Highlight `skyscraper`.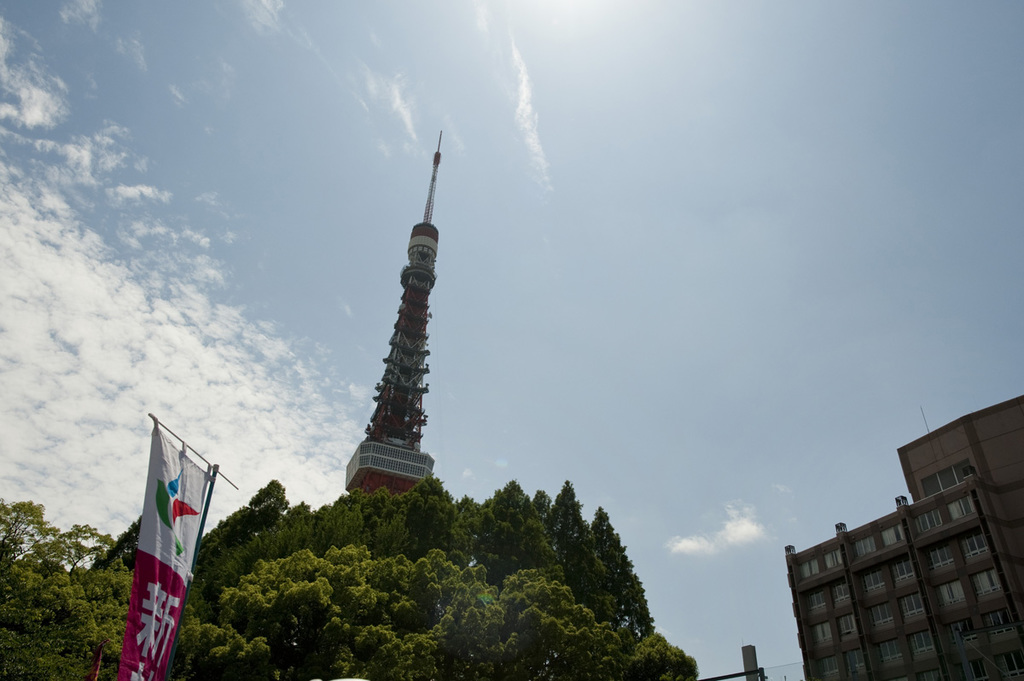
Highlighted region: 781/395/1023/680.
